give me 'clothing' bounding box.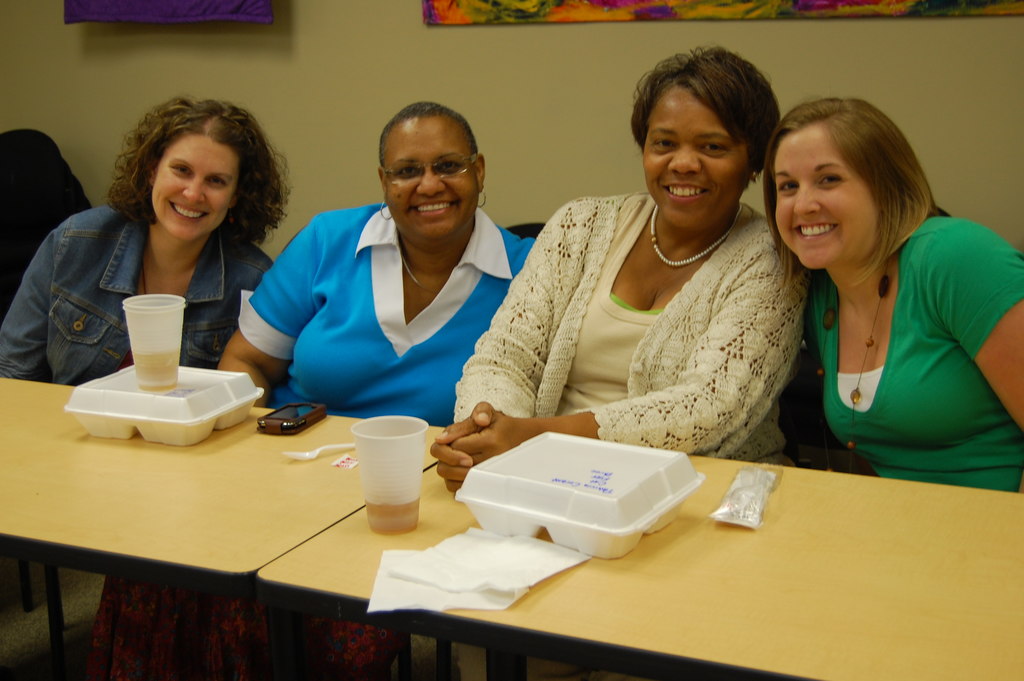
812:211:1023:502.
